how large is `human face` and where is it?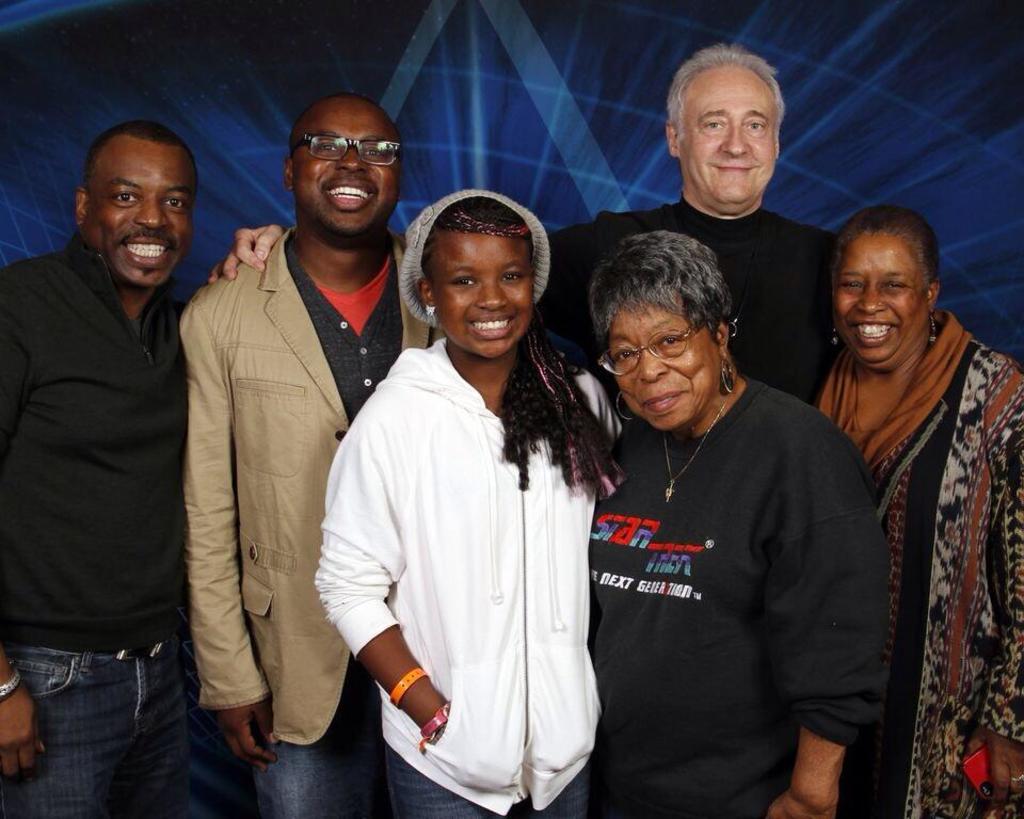
Bounding box: x1=607, y1=296, x2=720, y2=431.
